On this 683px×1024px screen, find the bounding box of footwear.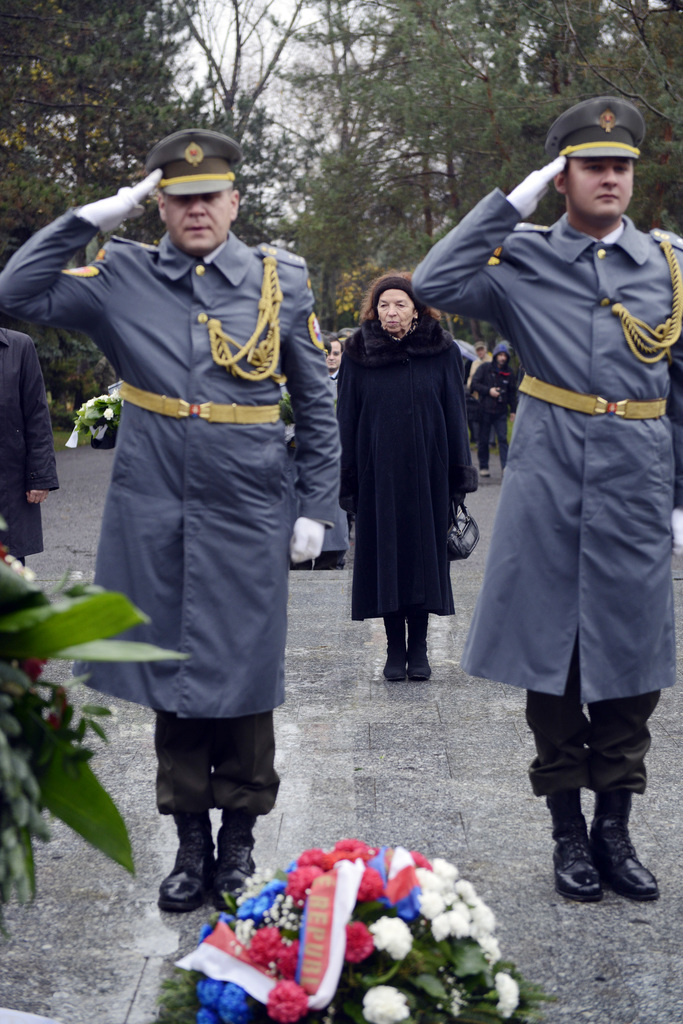
Bounding box: <region>161, 828, 211, 914</region>.
